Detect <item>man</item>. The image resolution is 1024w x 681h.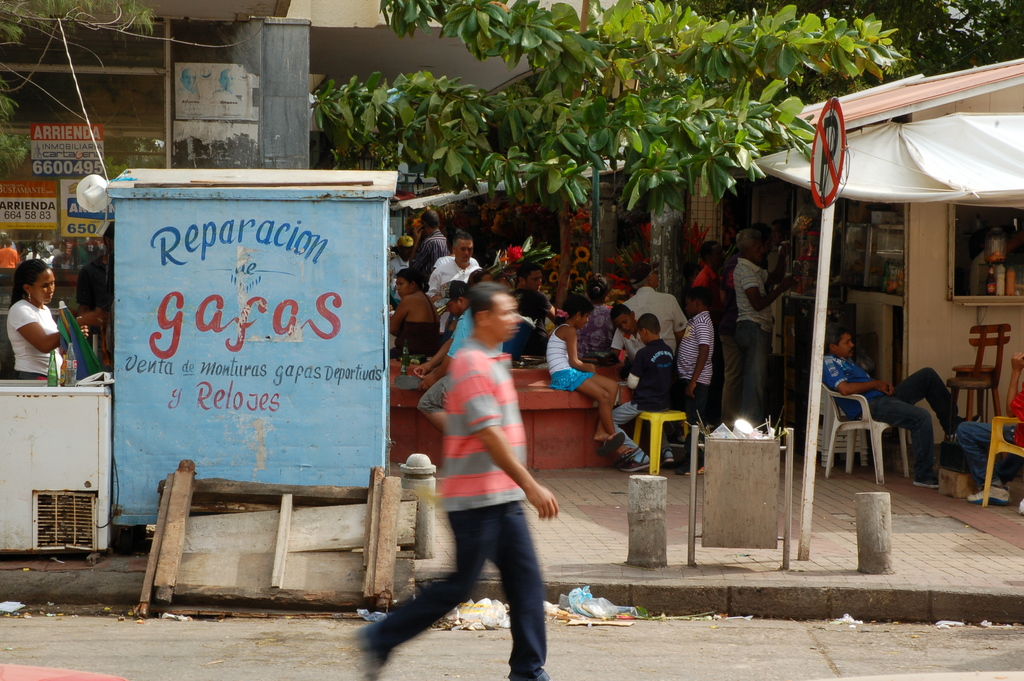
pyautogui.locateOnScreen(822, 328, 979, 489).
